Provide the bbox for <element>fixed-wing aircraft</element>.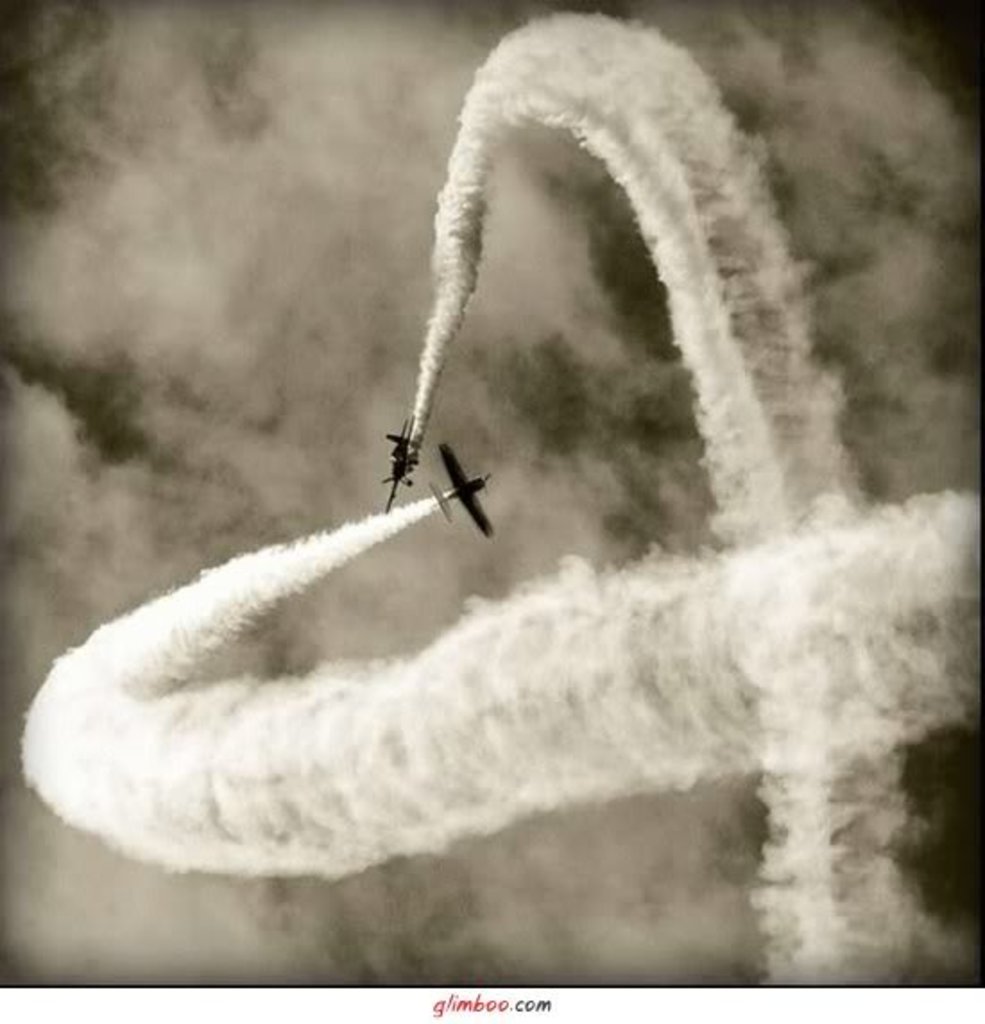
(left=424, top=424, right=501, bottom=533).
